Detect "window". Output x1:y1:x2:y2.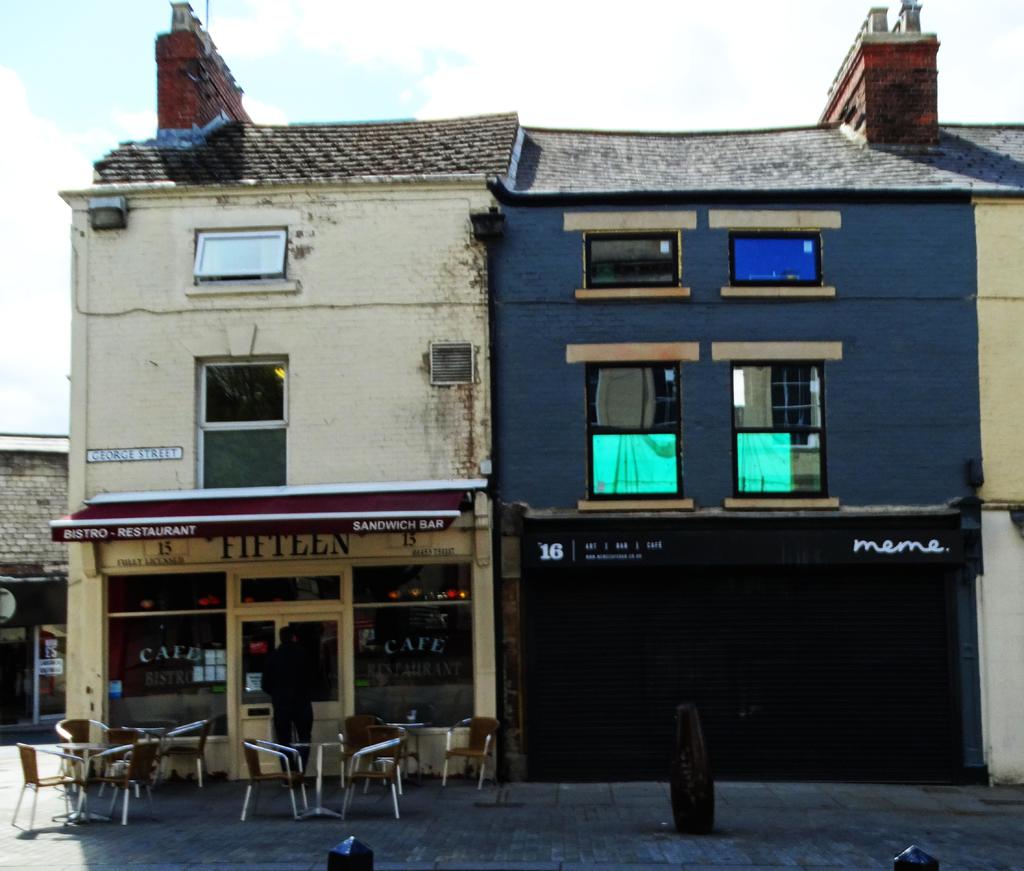
240:573:340:603.
